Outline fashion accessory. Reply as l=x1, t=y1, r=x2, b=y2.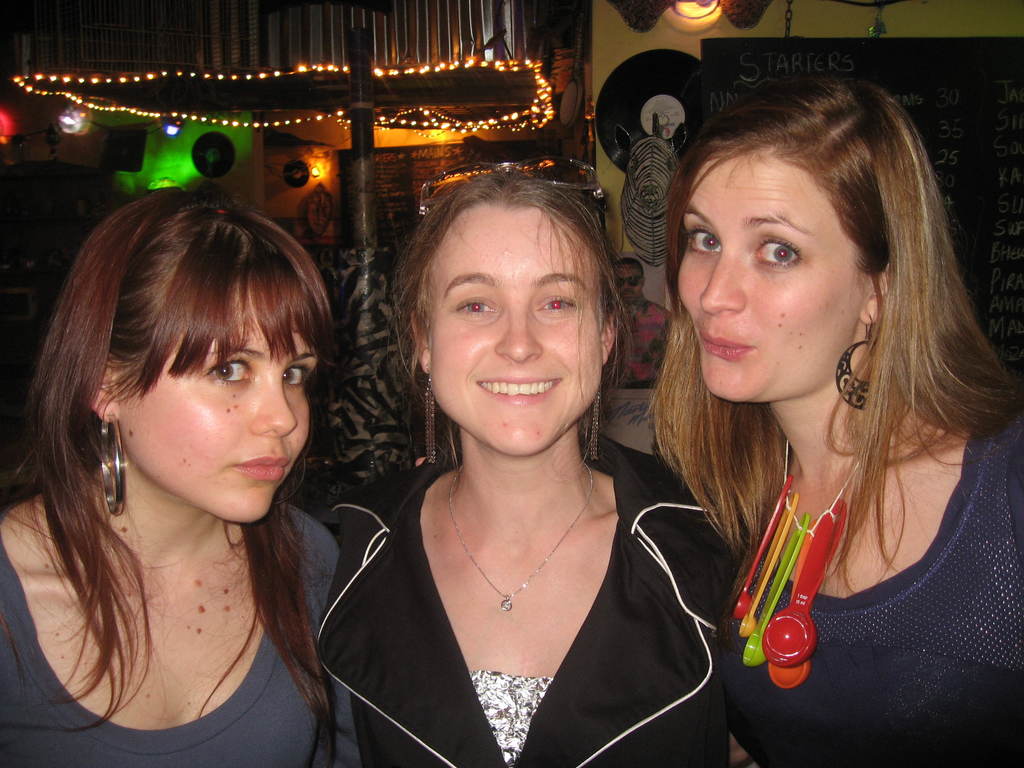
l=445, t=460, r=593, b=613.
